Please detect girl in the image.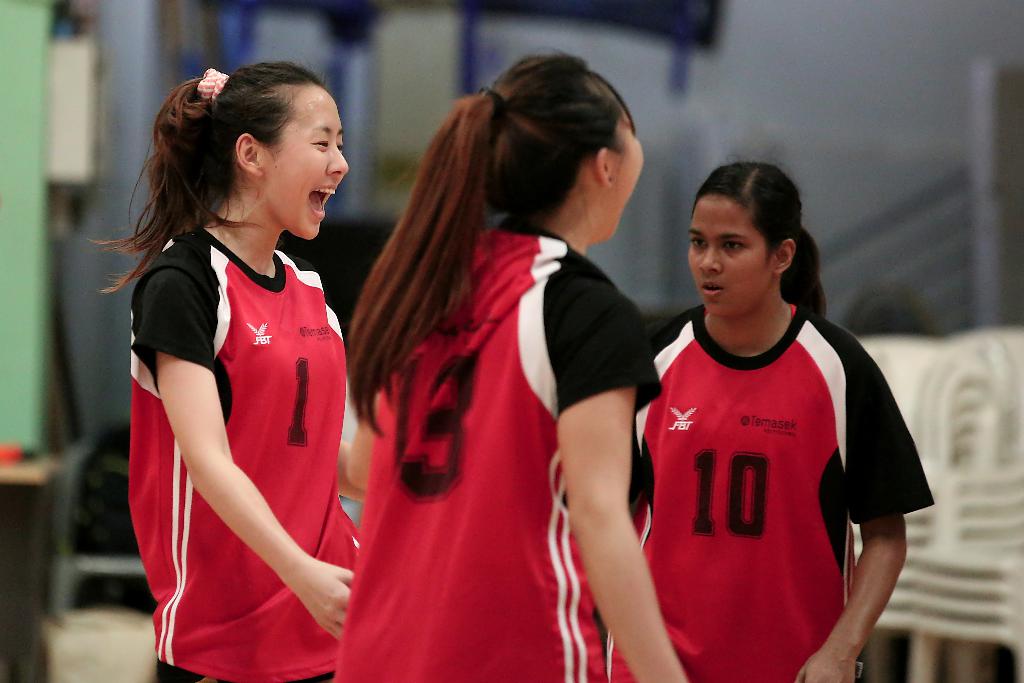
[left=86, top=60, right=361, bottom=682].
